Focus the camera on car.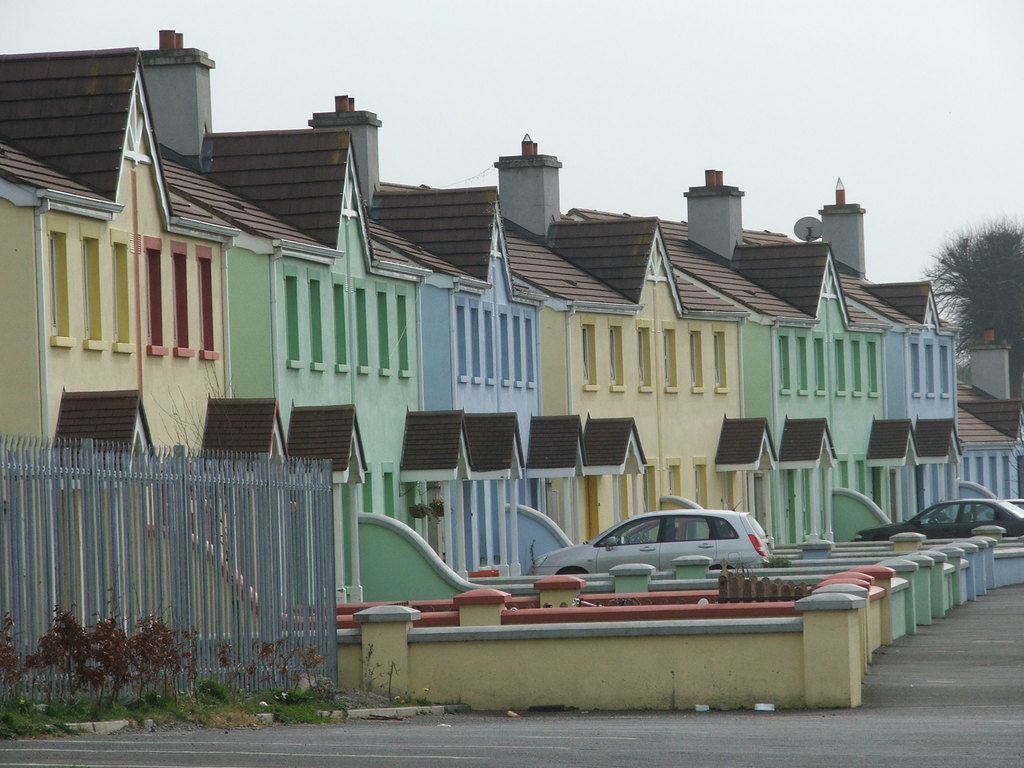
Focus region: (x1=527, y1=499, x2=771, y2=578).
